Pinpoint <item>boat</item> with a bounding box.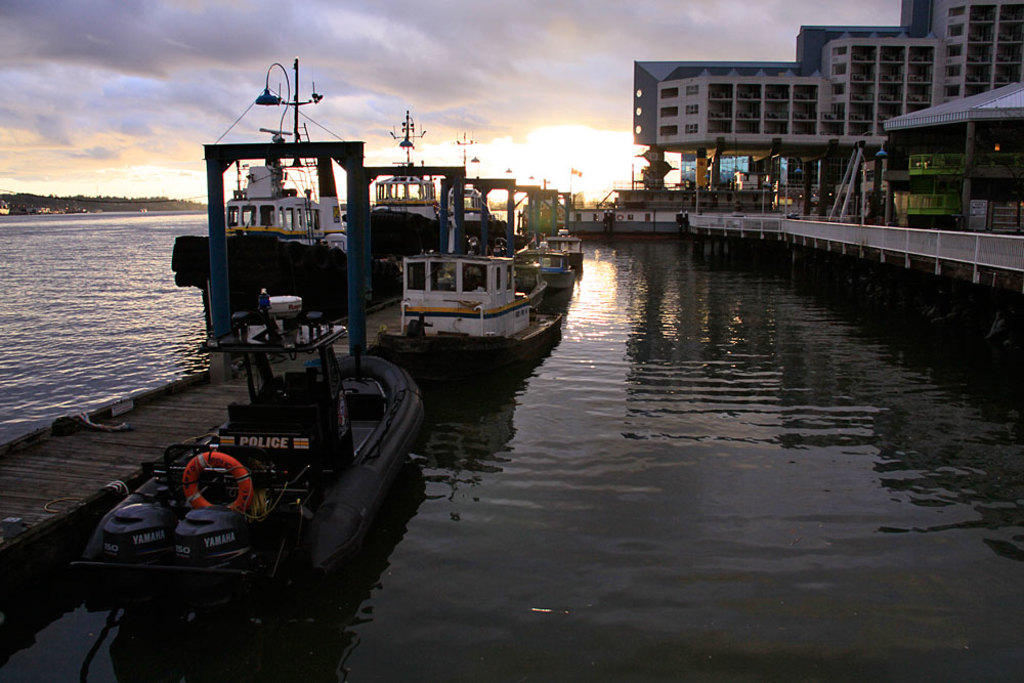
select_region(539, 224, 587, 278).
